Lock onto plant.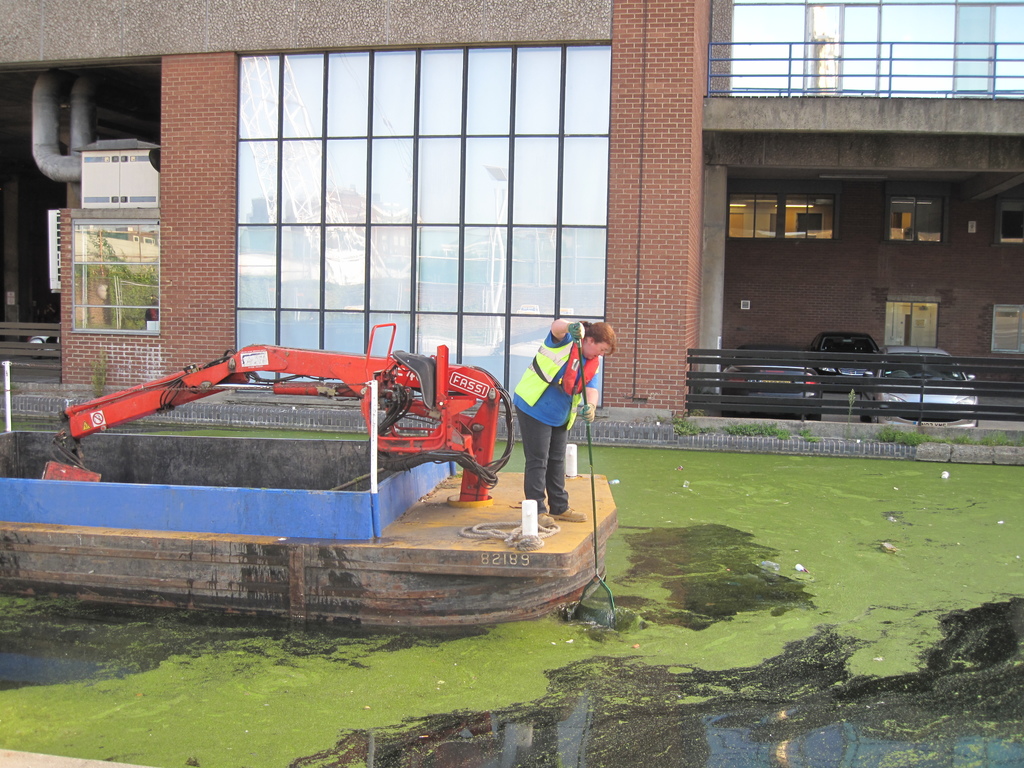
Locked: l=953, t=430, r=1021, b=446.
